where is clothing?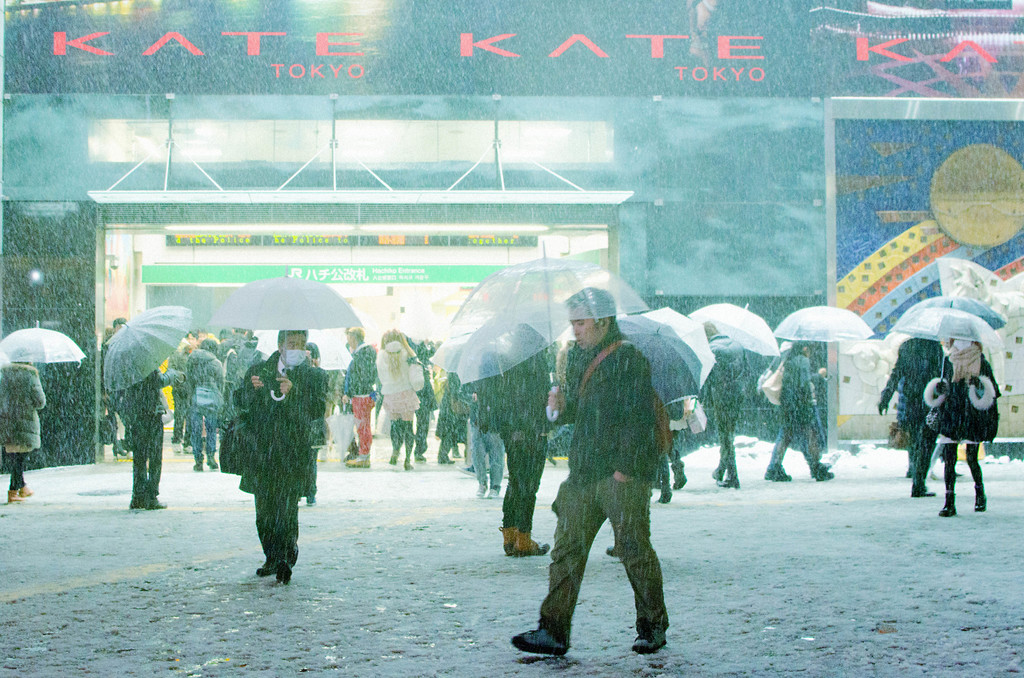
region(372, 344, 424, 467).
